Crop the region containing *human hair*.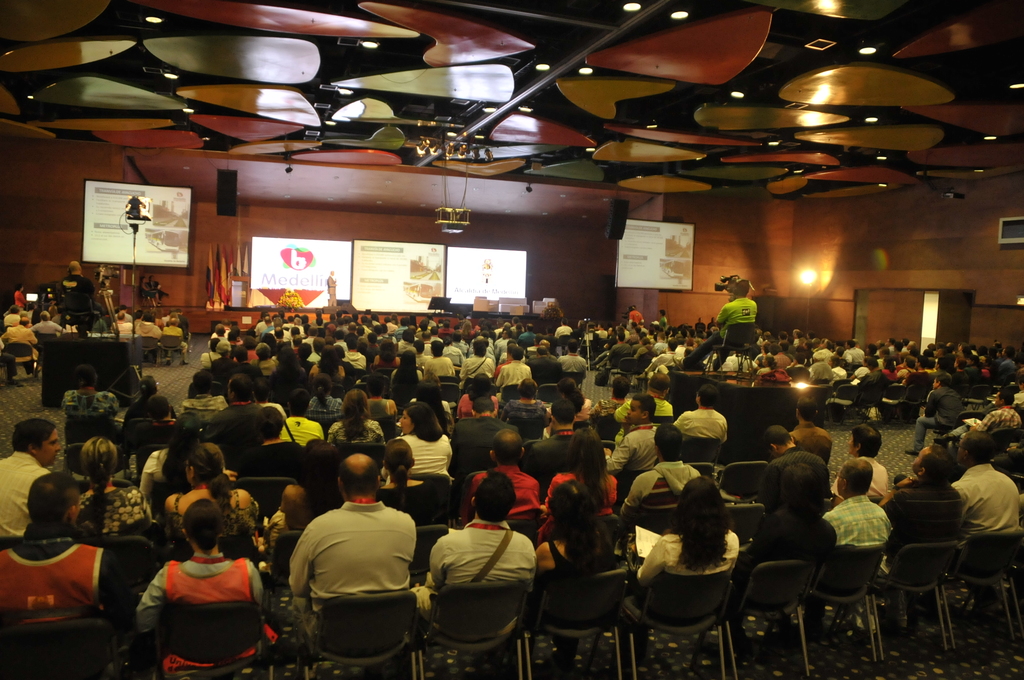
Crop region: 161 411 204 490.
